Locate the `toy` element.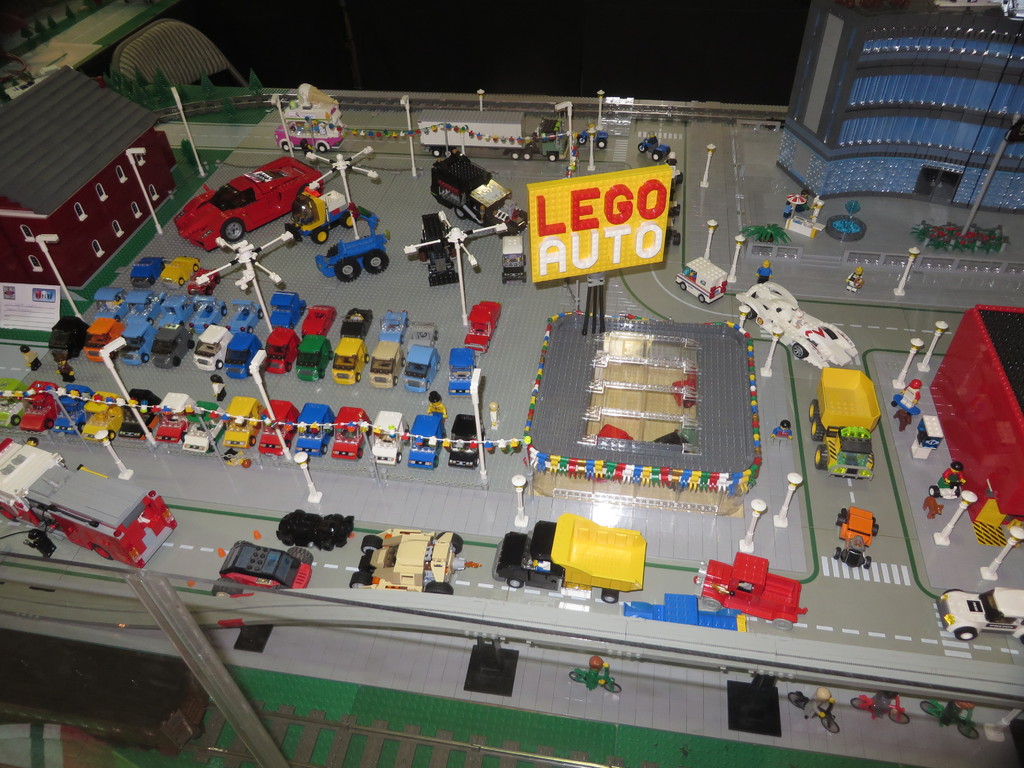
Element bbox: Rect(193, 296, 226, 330).
